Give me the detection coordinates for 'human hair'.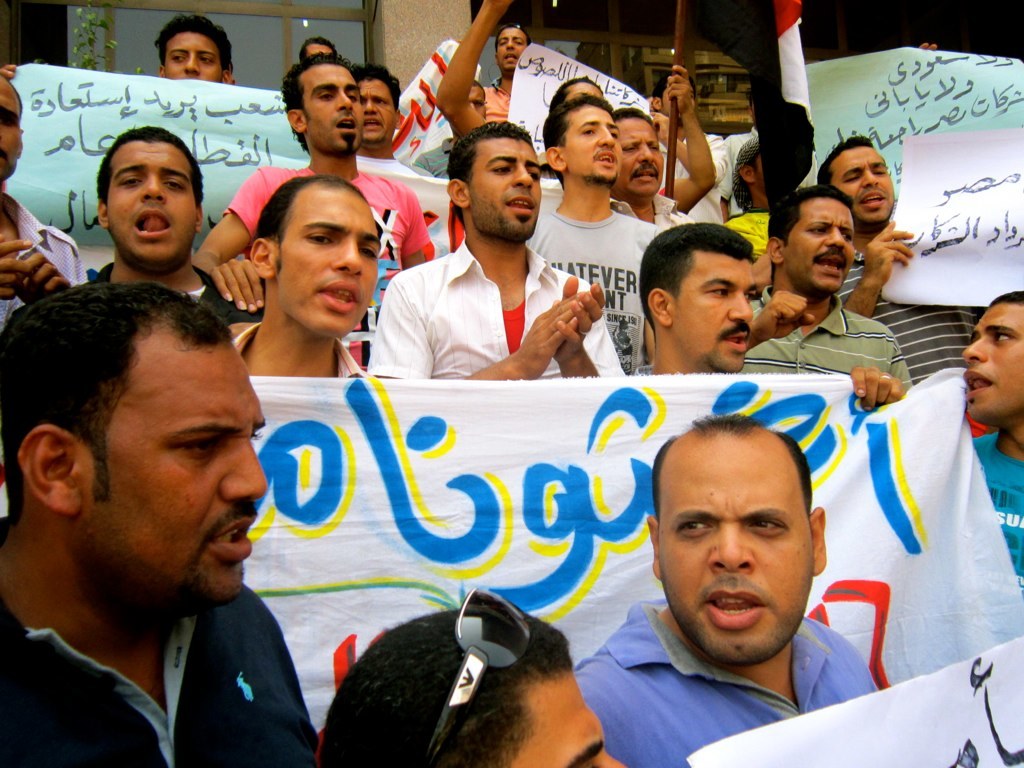
select_region(988, 292, 1023, 308).
